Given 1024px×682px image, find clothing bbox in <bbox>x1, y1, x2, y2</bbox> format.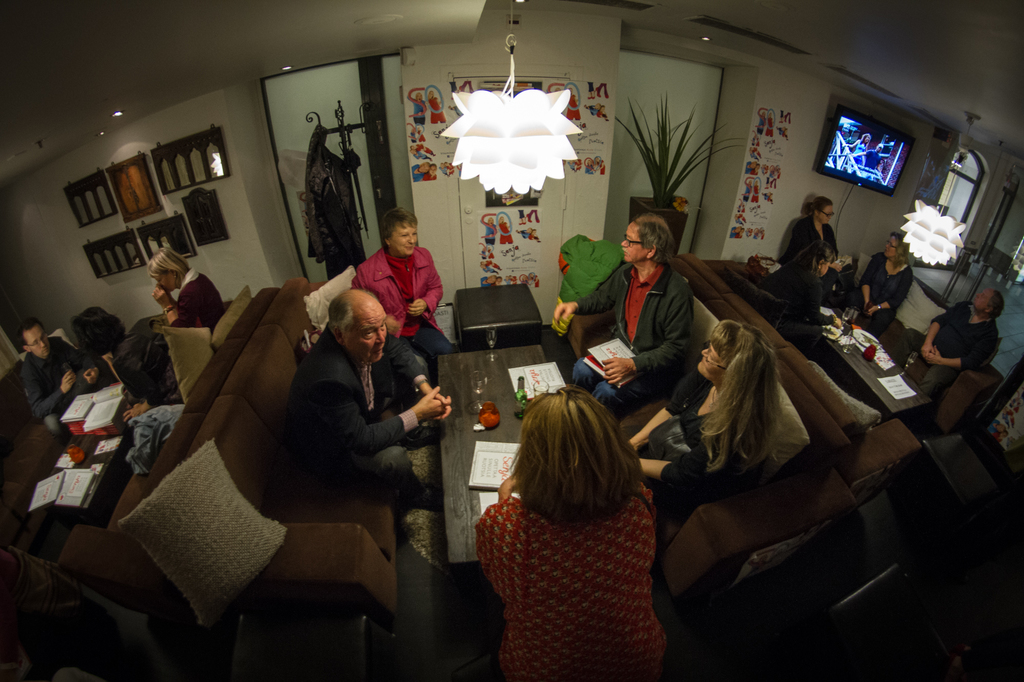
<bbox>349, 234, 456, 383</bbox>.
